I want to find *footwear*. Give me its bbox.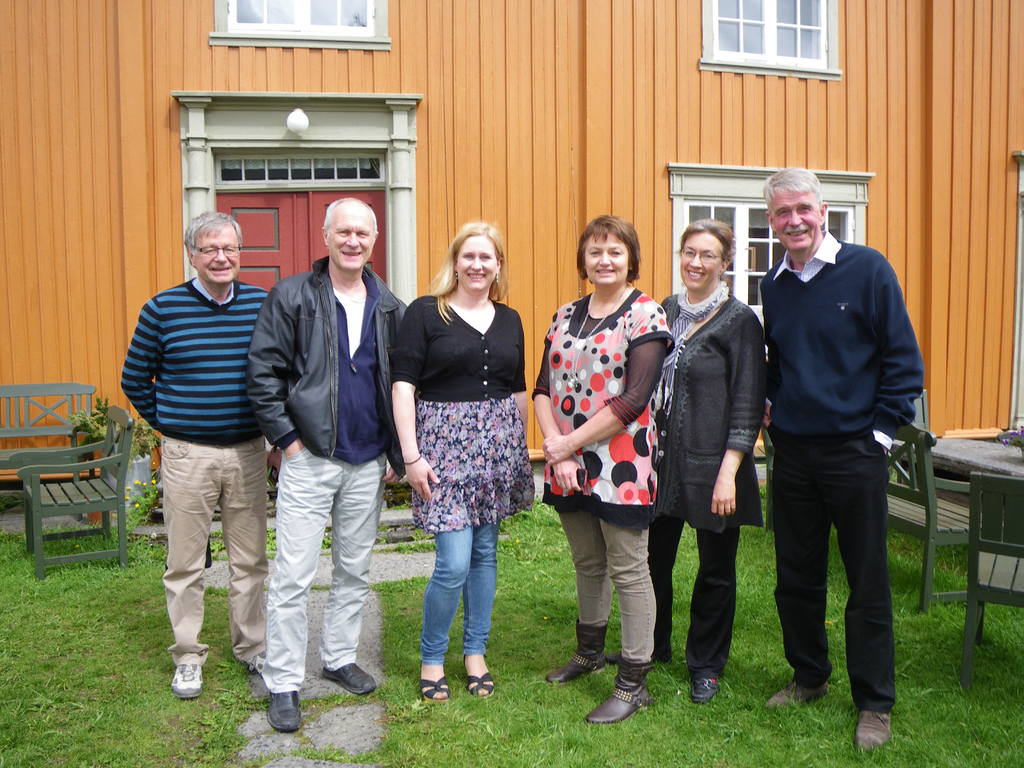
detection(853, 709, 892, 749).
